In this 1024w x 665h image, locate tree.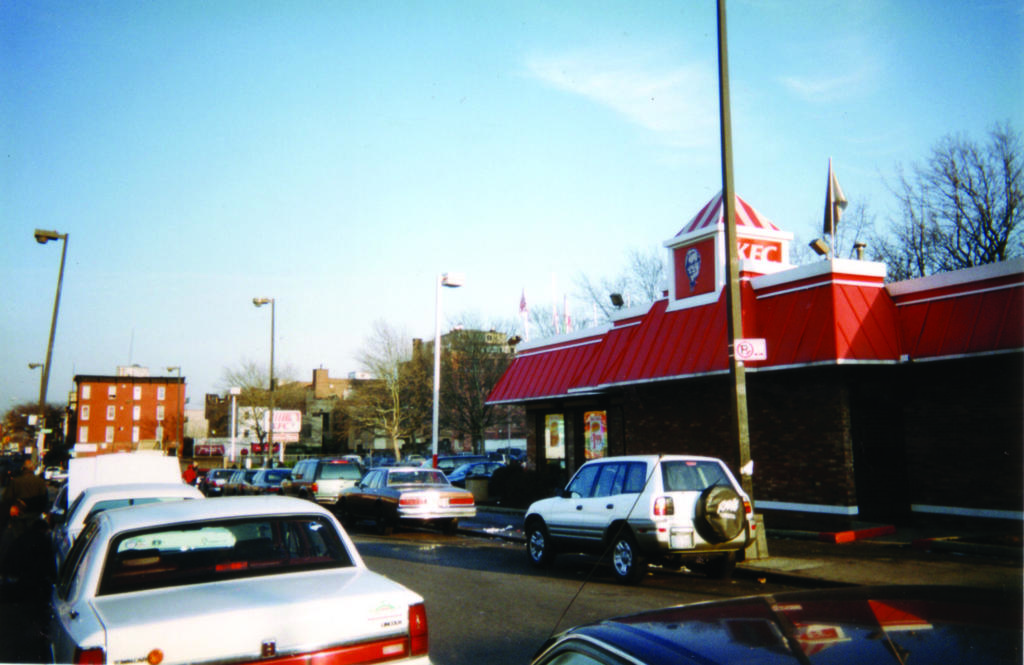
Bounding box: [left=214, top=359, right=294, bottom=454].
